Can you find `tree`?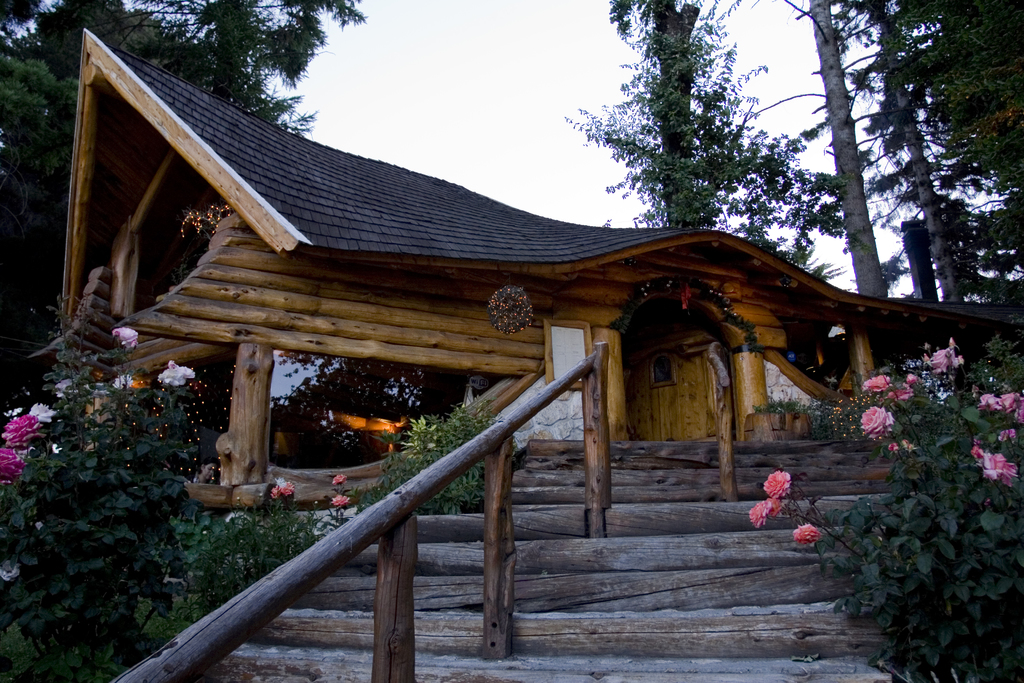
Yes, bounding box: detection(766, 0, 1023, 319).
